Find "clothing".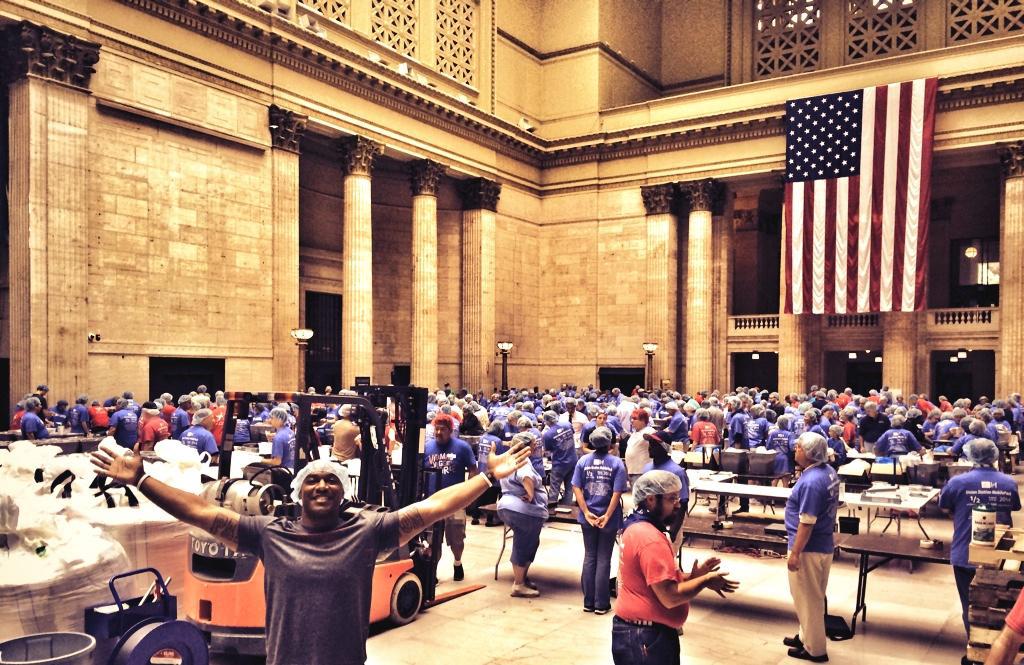
detection(630, 421, 657, 484).
